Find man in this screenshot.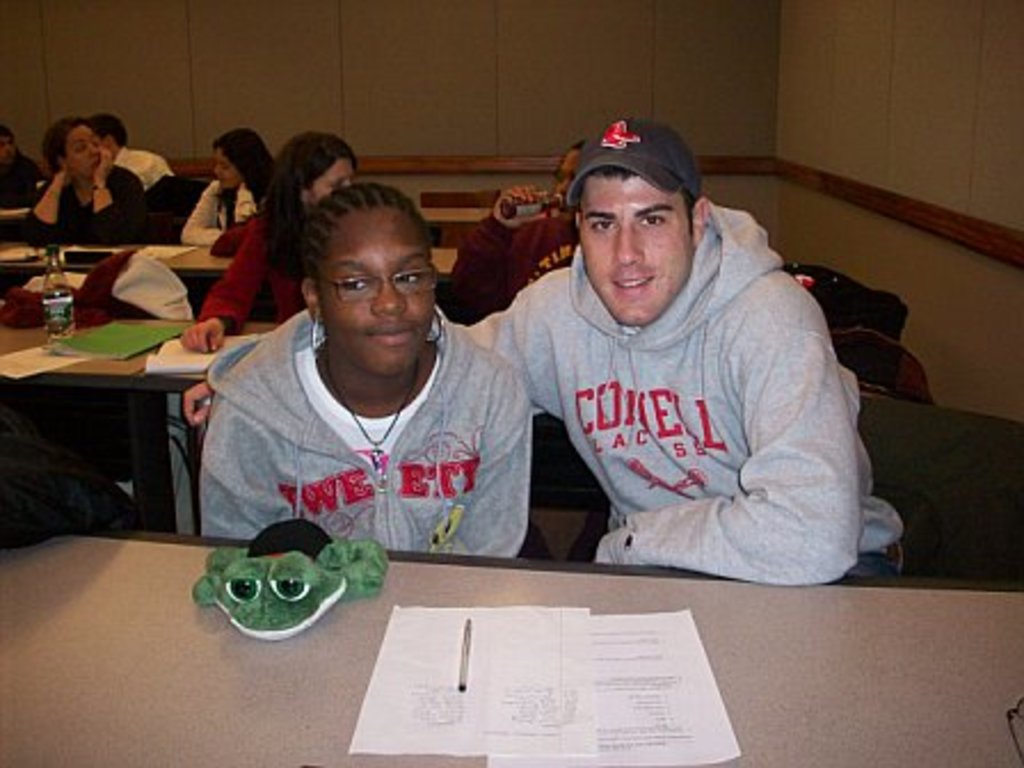
The bounding box for man is [448, 119, 864, 590].
